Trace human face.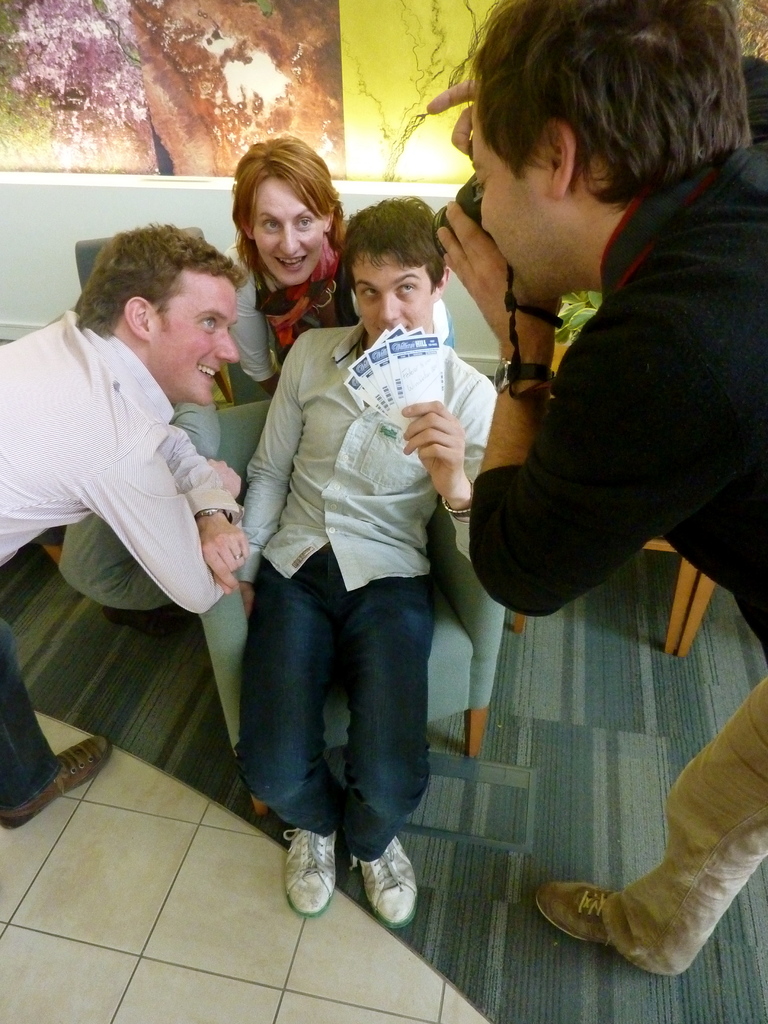
Traced to detection(147, 268, 245, 406).
